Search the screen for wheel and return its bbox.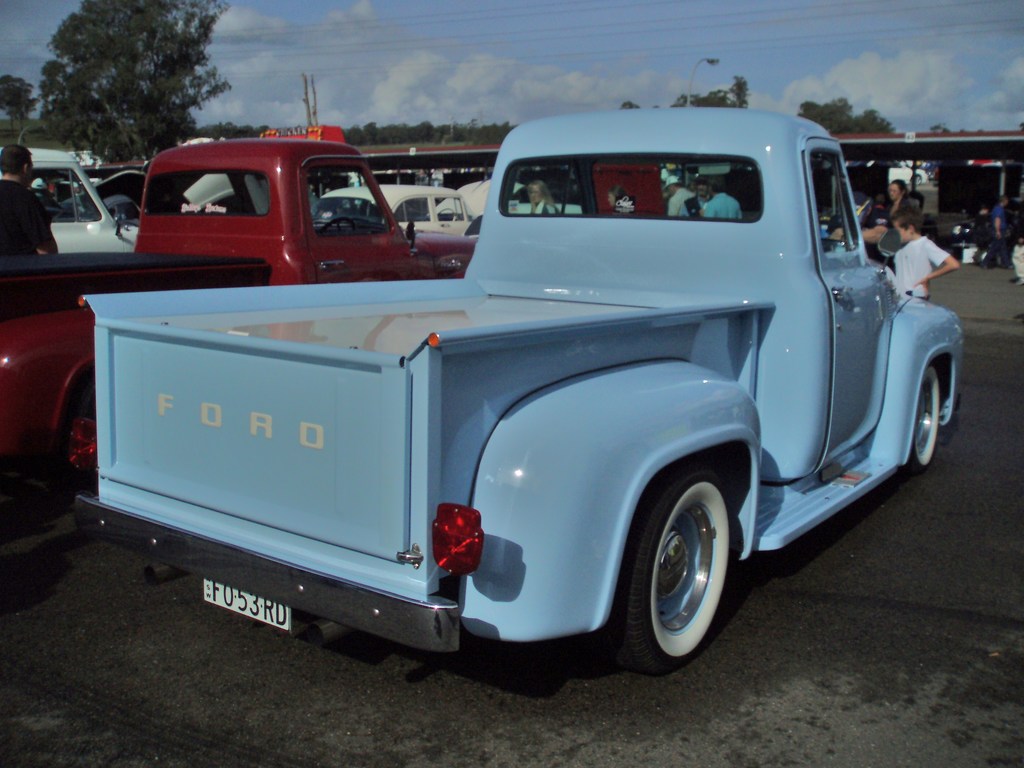
Found: (633, 465, 738, 676).
